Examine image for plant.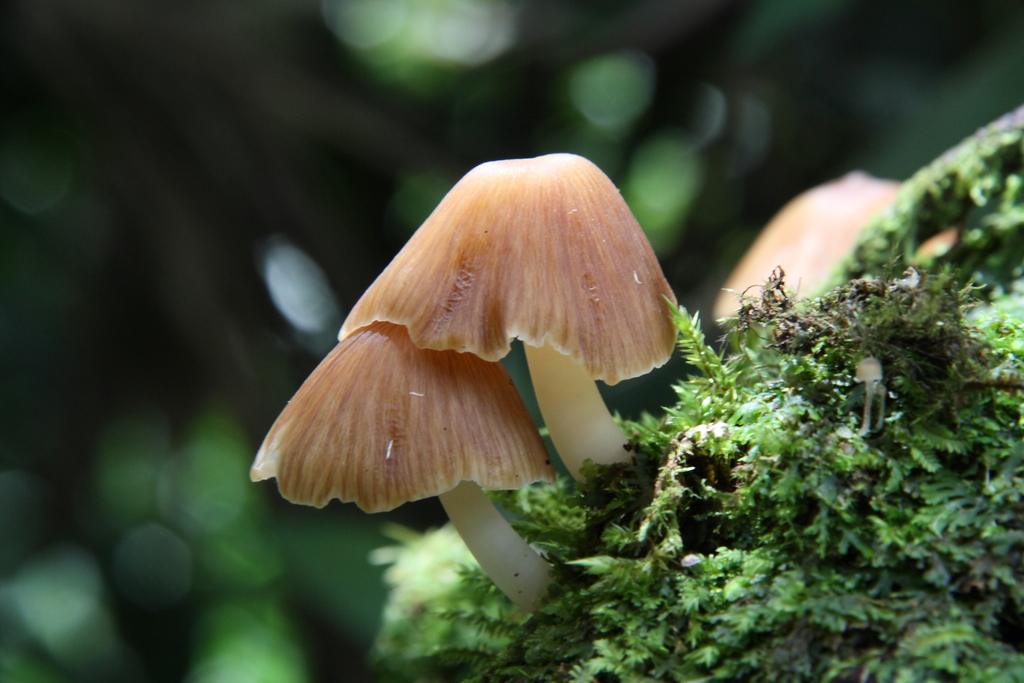
Examination result: BBox(339, 149, 677, 493).
